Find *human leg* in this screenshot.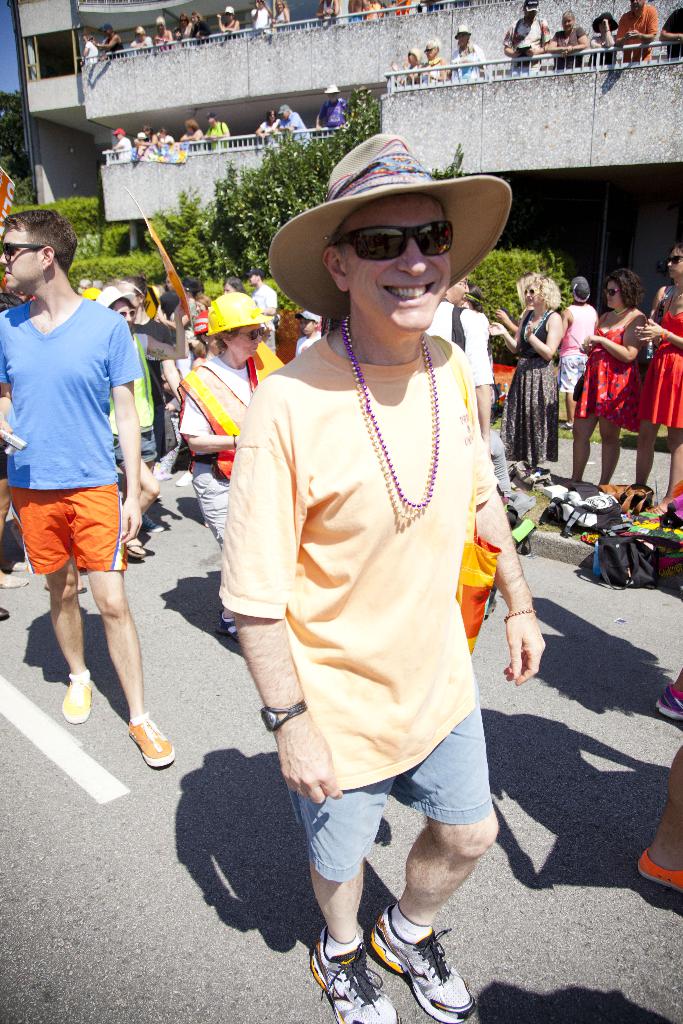
The bounding box for *human leg* is left=308, top=853, right=413, bottom=1023.
